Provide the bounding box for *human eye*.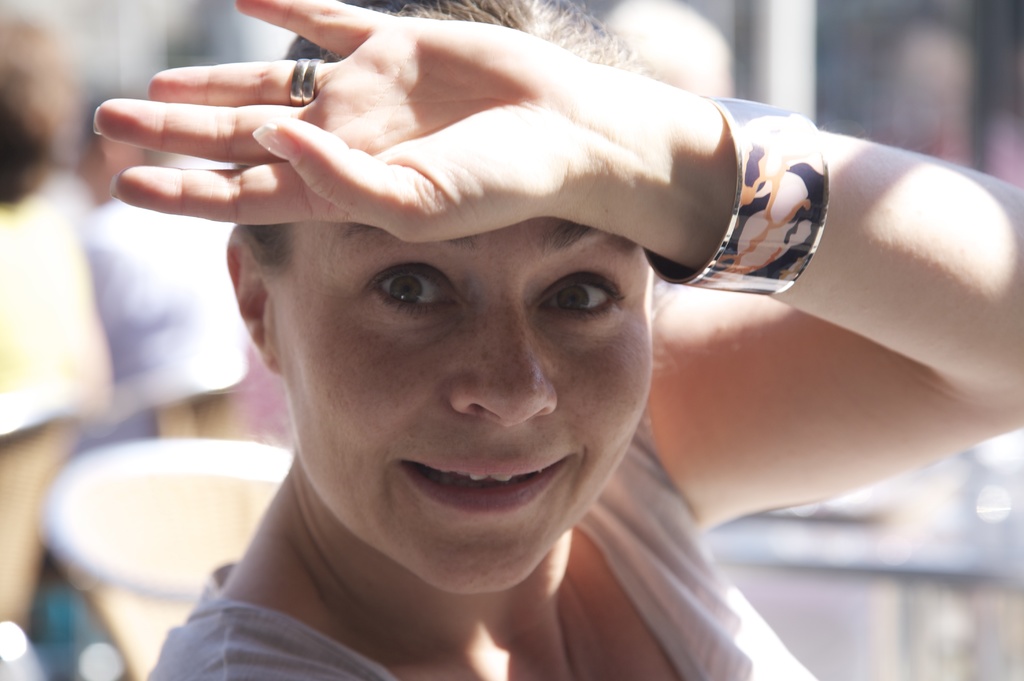
[356,263,461,327].
